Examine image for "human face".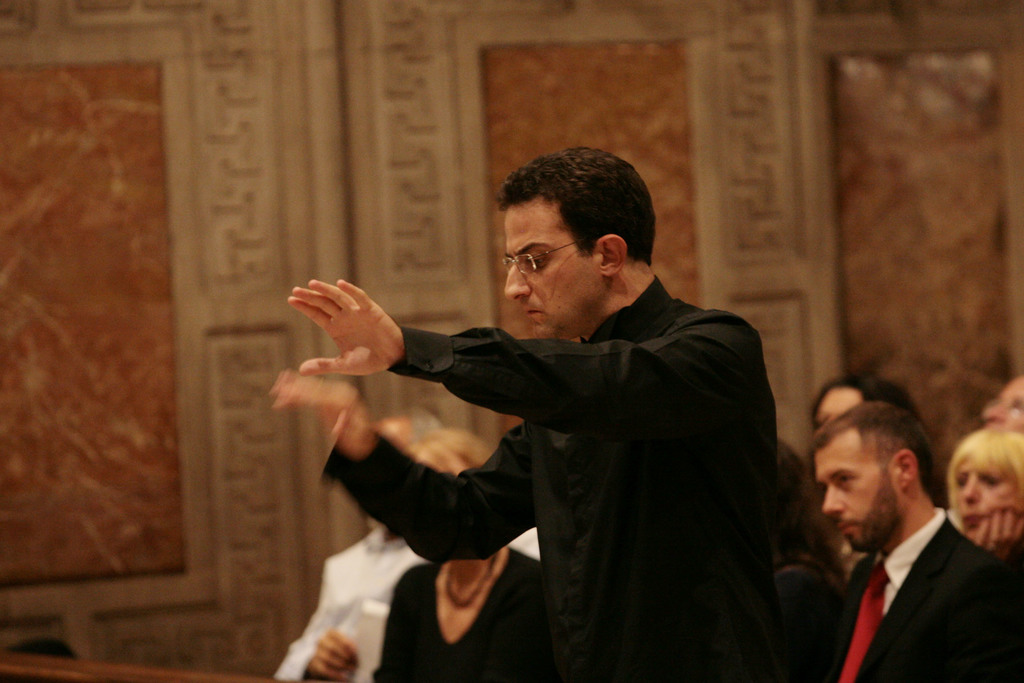
Examination result: [982, 374, 1023, 434].
